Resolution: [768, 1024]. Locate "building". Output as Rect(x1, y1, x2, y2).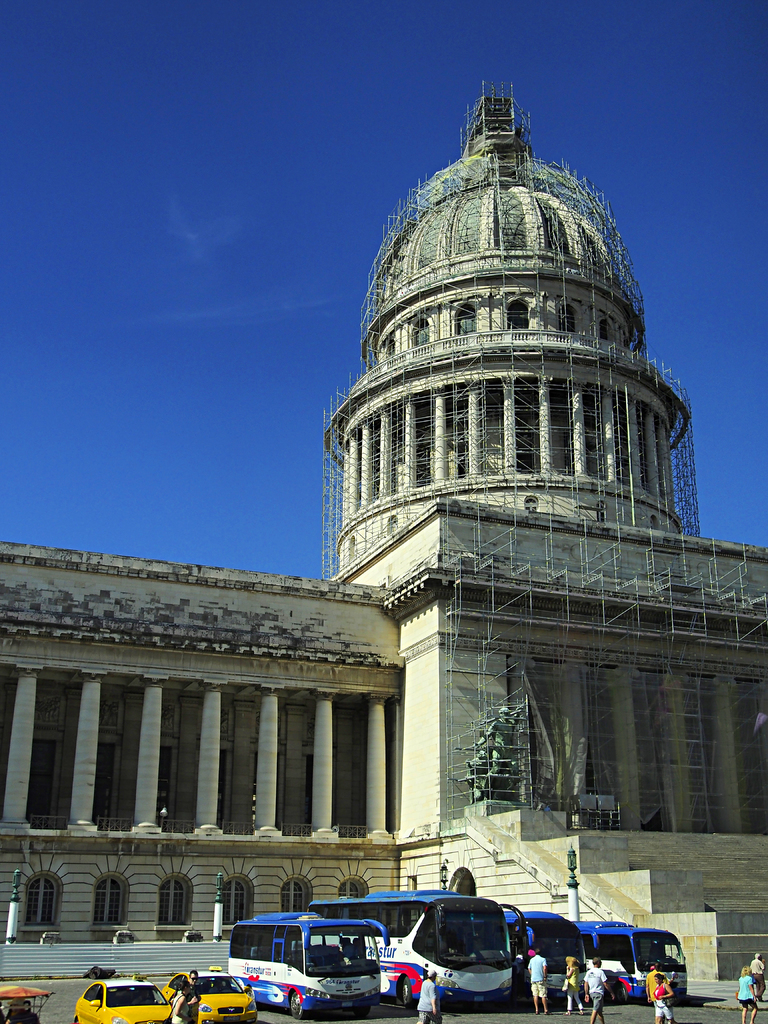
Rect(0, 97, 767, 982).
